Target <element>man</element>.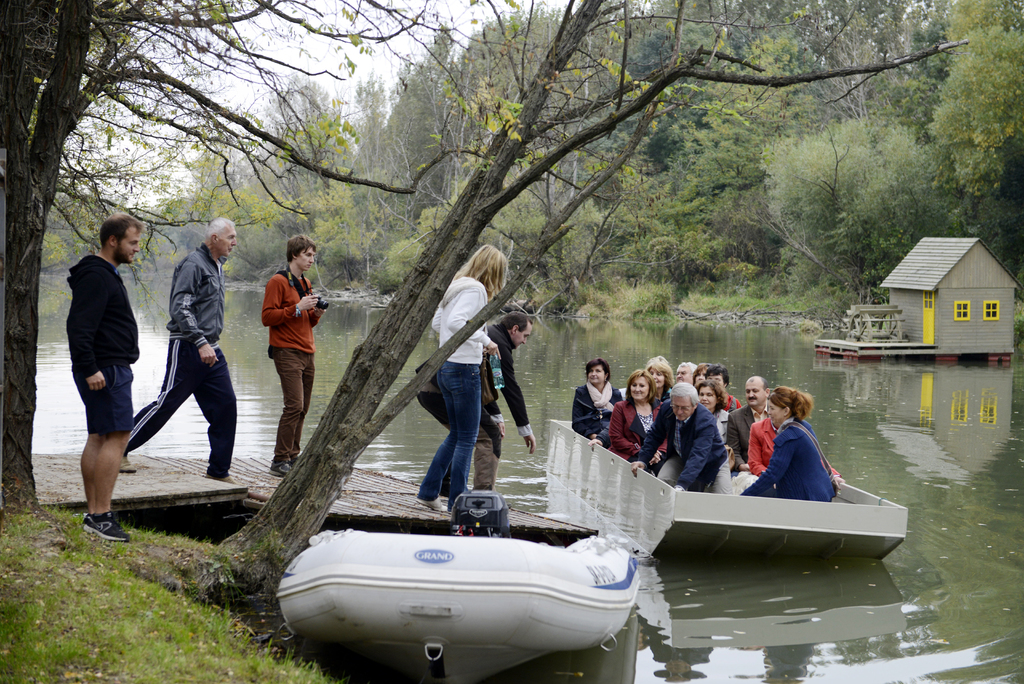
Target region: 99 222 244 485.
